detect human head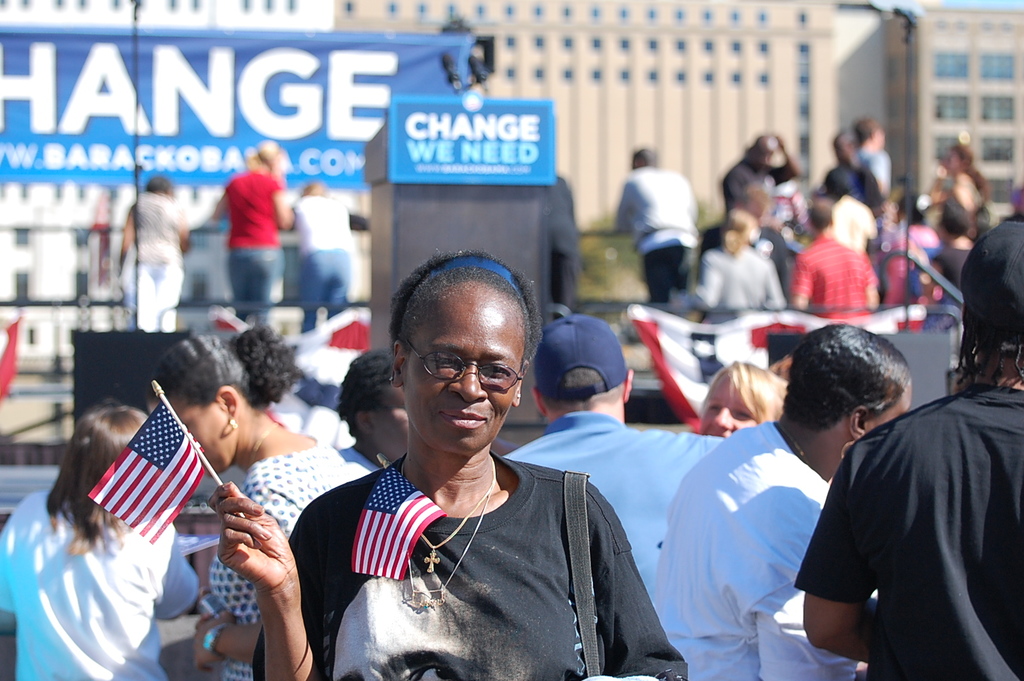
BBox(807, 197, 833, 234)
